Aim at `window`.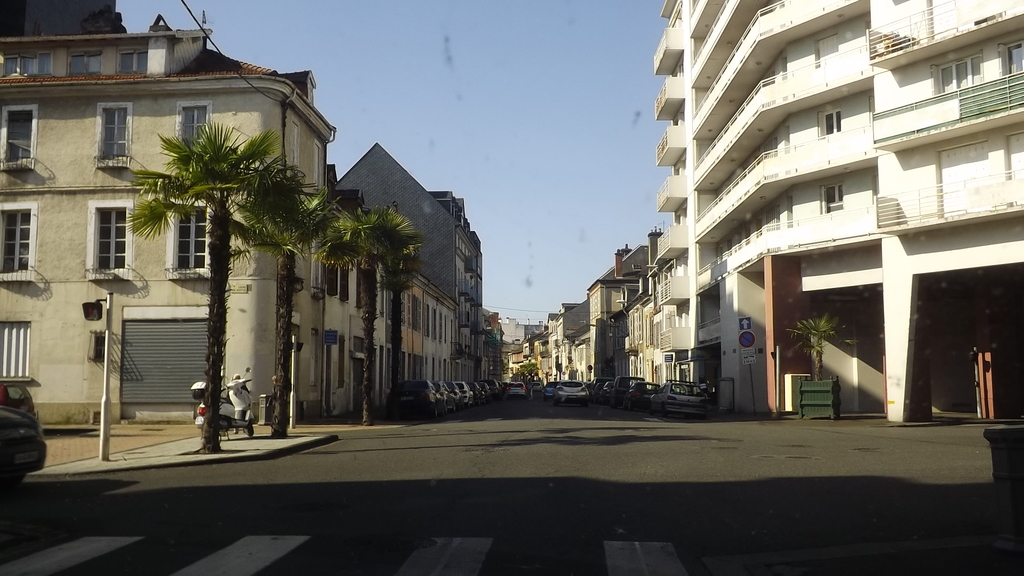
Aimed at locate(288, 123, 302, 180).
